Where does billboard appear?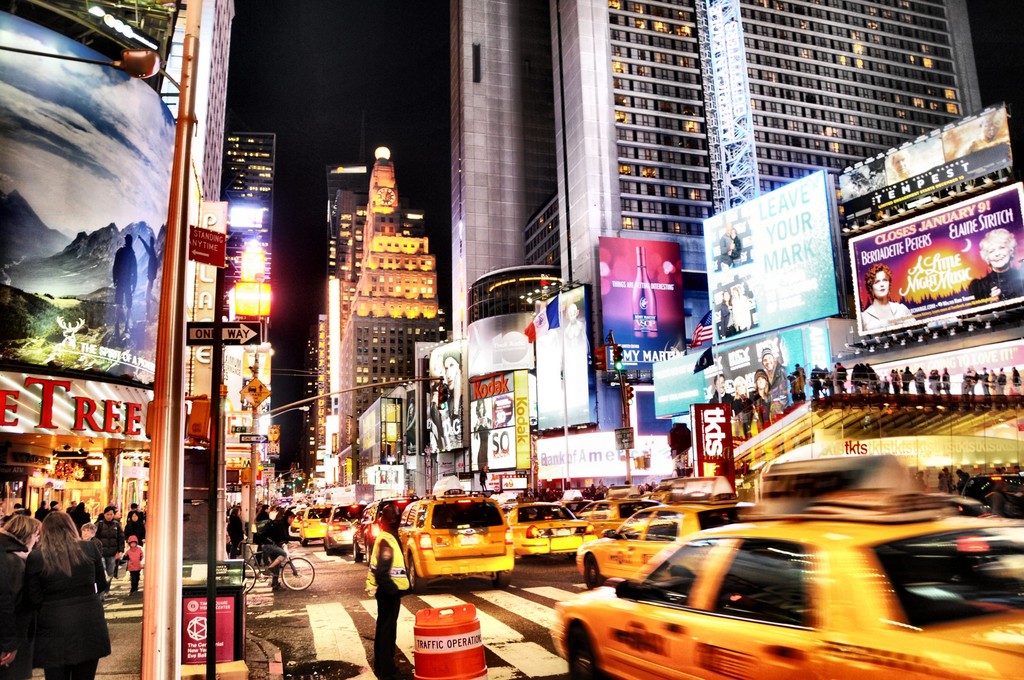
Appears at {"x1": 189, "y1": 321, "x2": 266, "y2": 341}.
